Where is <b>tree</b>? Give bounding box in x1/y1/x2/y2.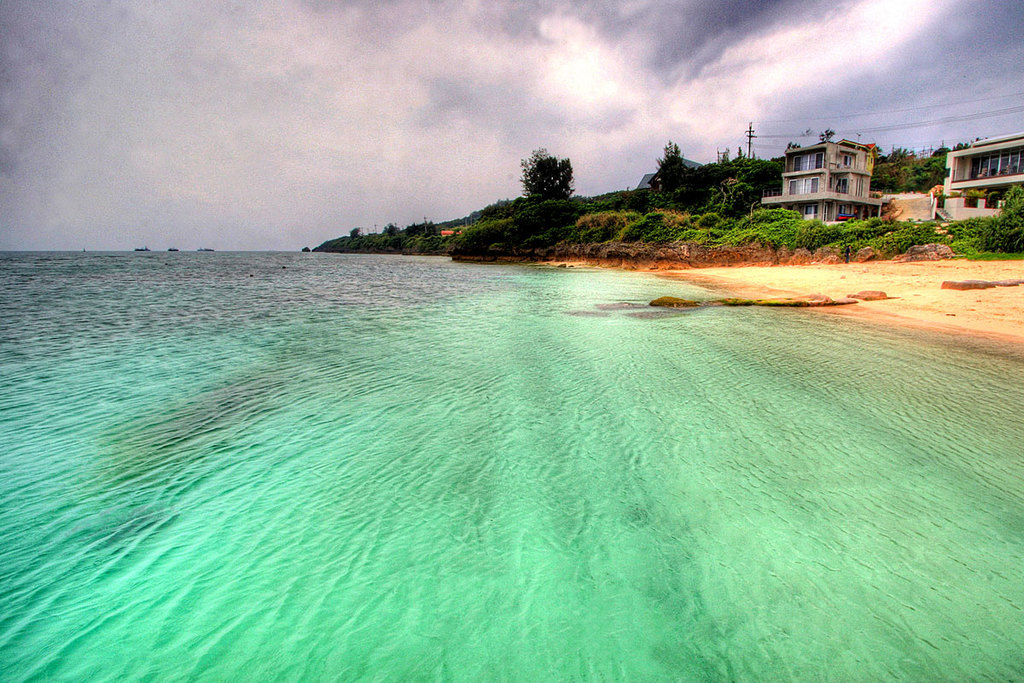
649/140/696/210.
